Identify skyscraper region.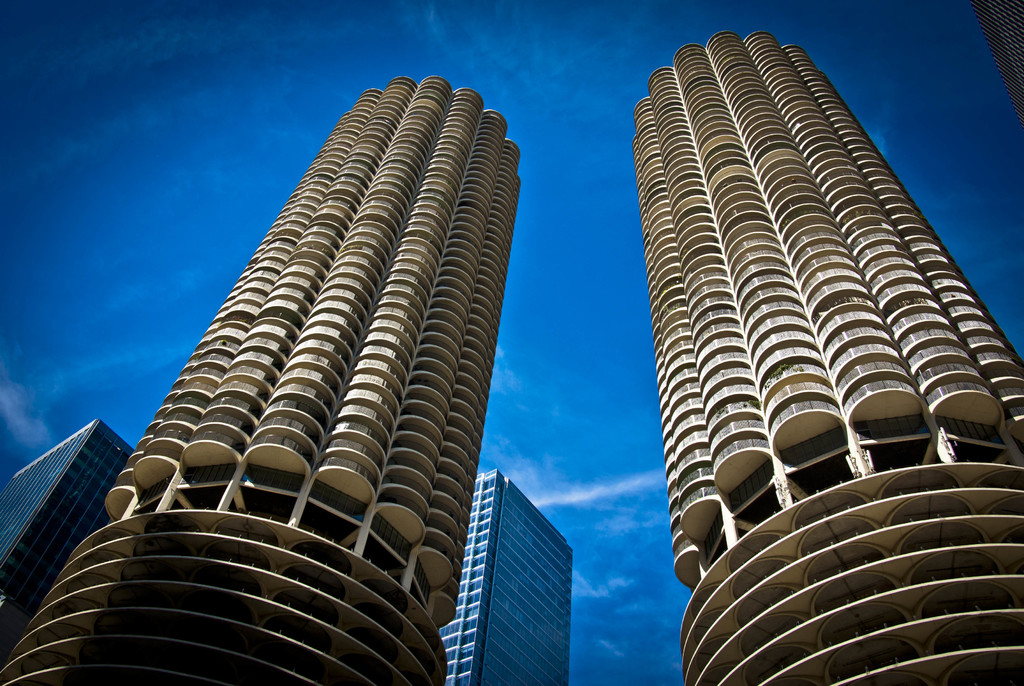
Region: select_region(0, 416, 140, 683).
